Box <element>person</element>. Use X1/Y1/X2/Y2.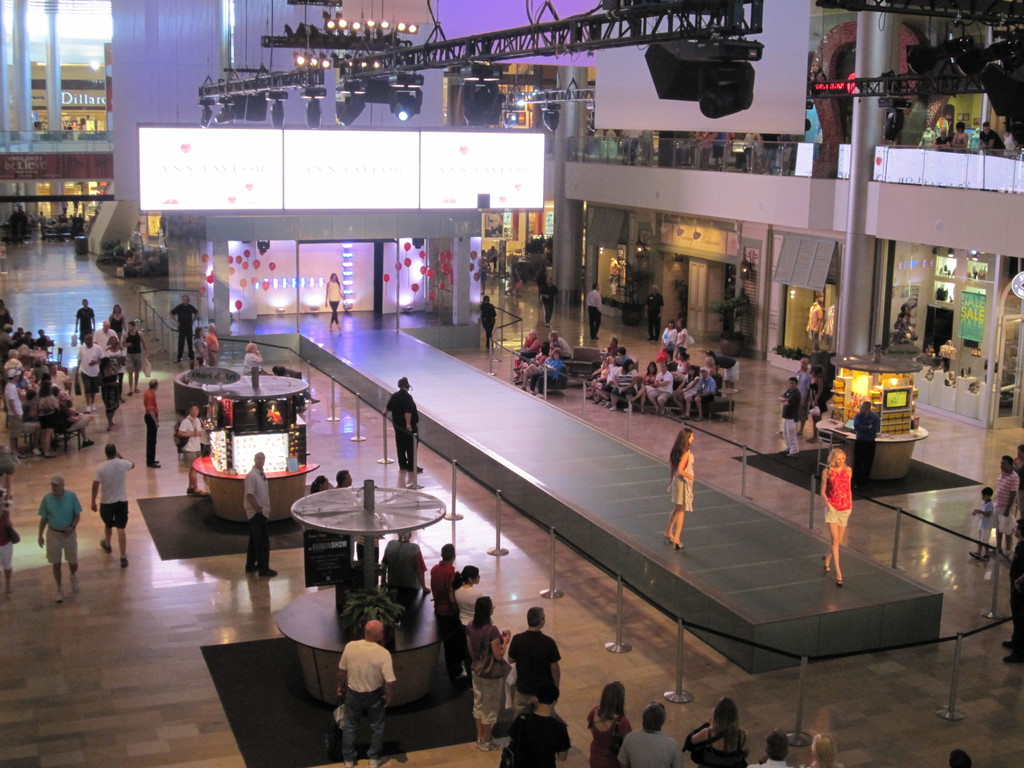
749/733/803/767.
